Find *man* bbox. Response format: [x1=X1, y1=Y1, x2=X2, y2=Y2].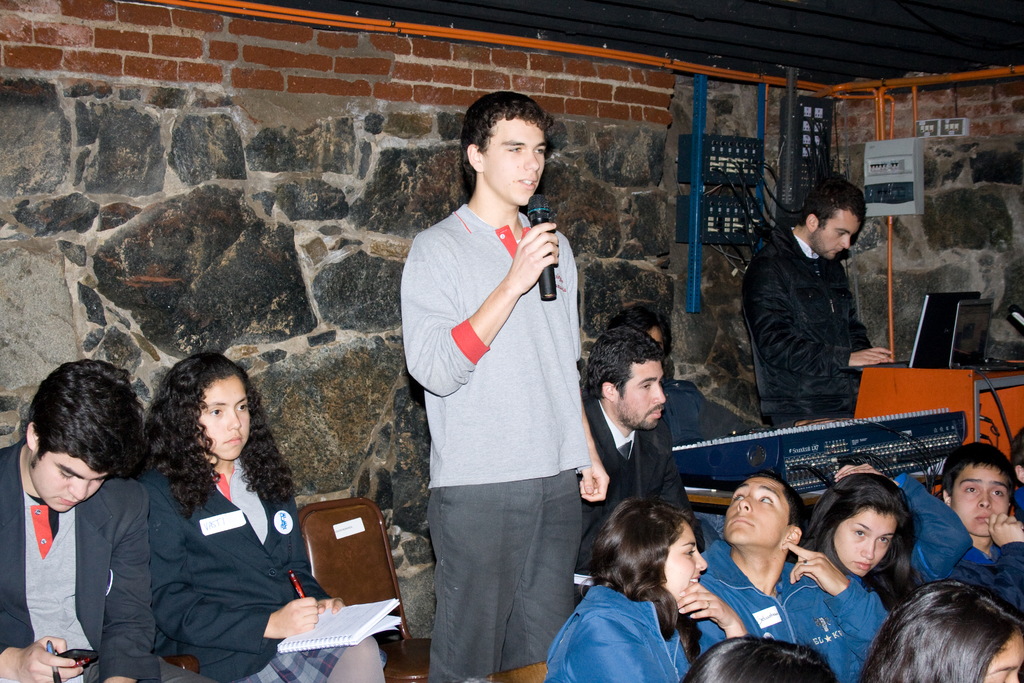
[x1=700, y1=478, x2=892, y2=682].
